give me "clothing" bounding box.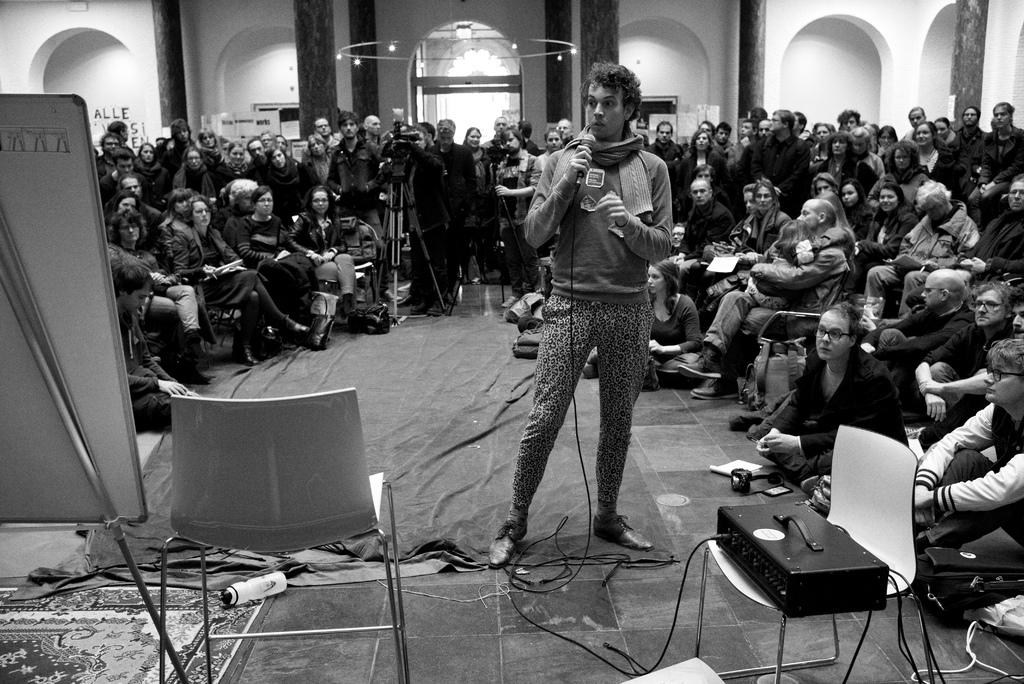
261,159,314,220.
